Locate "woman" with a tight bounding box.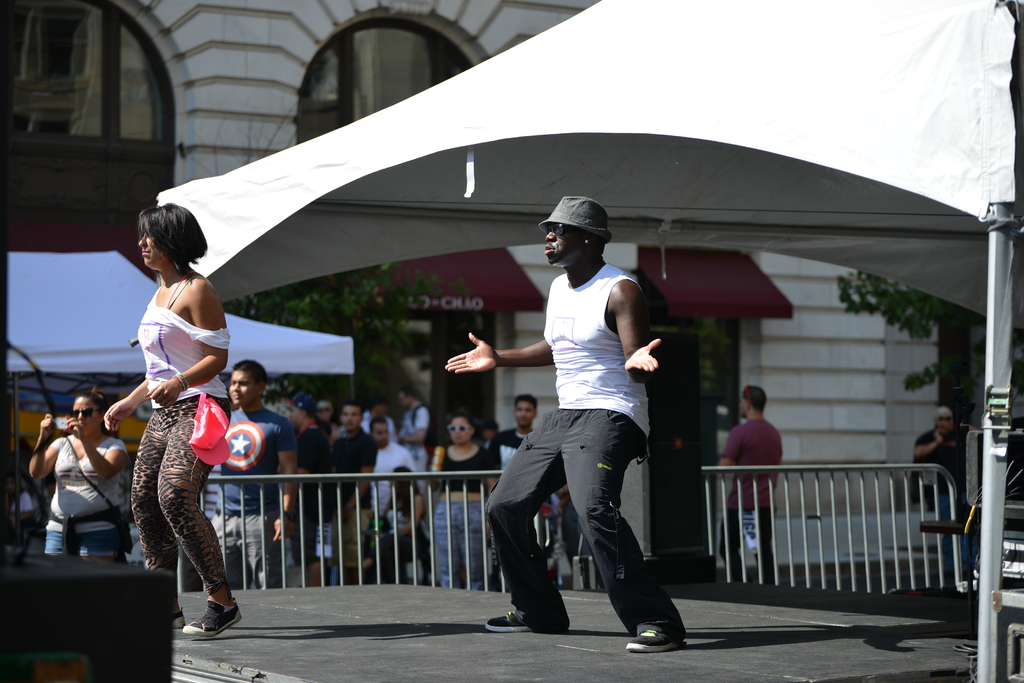
bbox=[102, 185, 239, 645].
